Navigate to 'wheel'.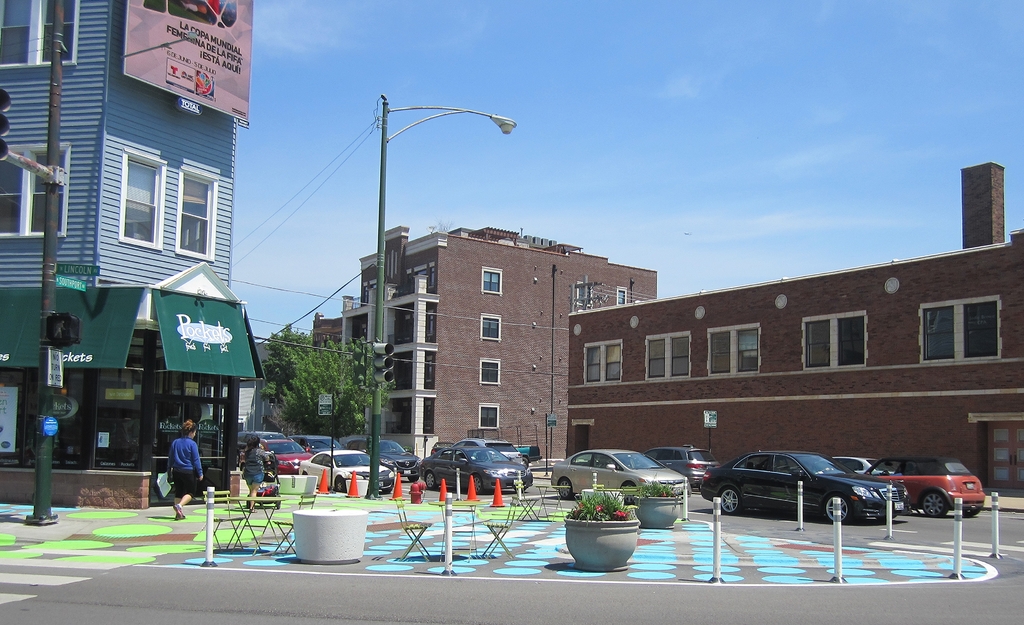
Navigation target: left=625, top=482, right=636, bottom=503.
